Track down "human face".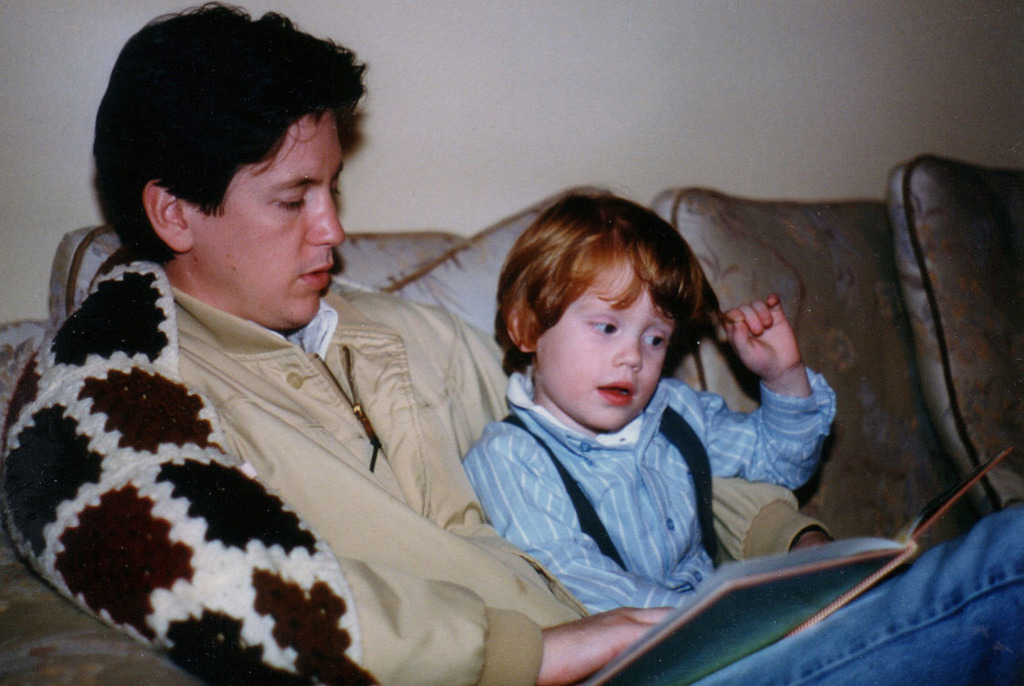
Tracked to 532/258/677/428.
